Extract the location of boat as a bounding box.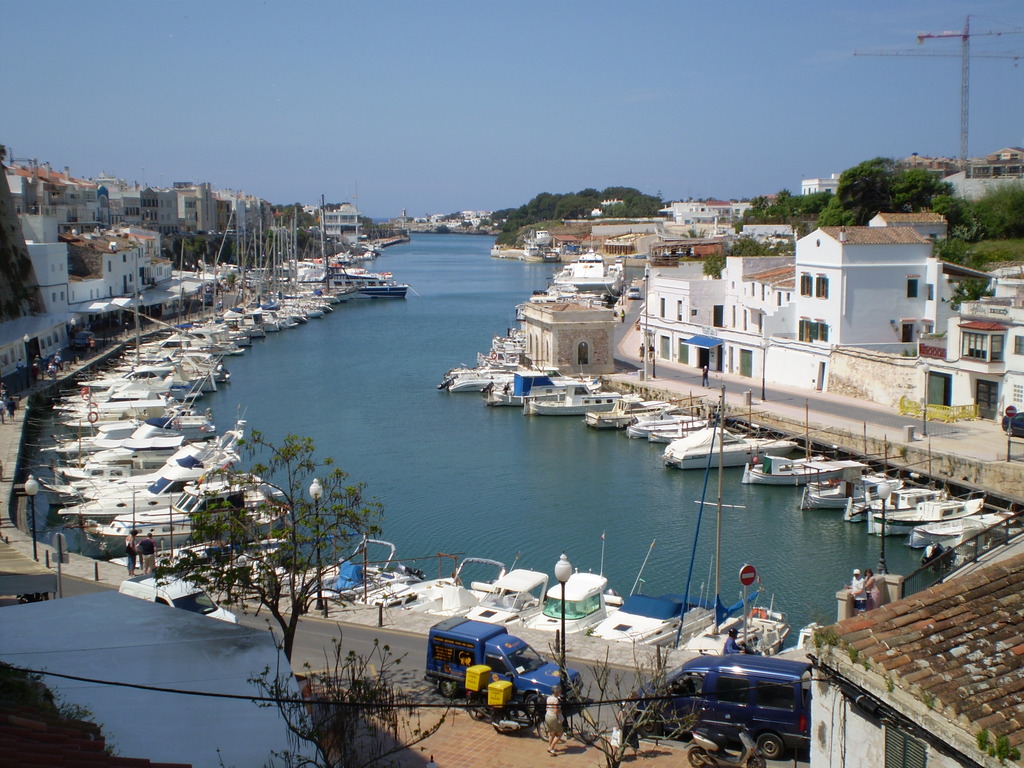
bbox=(908, 509, 1015, 552).
